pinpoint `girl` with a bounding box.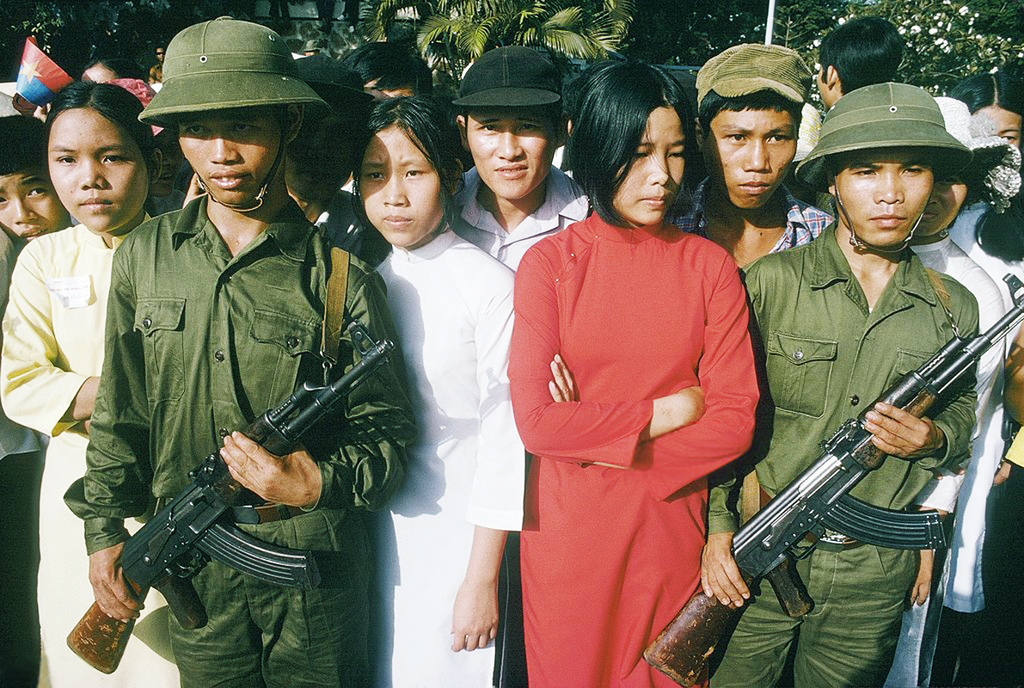
[left=327, top=95, right=530, bottom=687].
